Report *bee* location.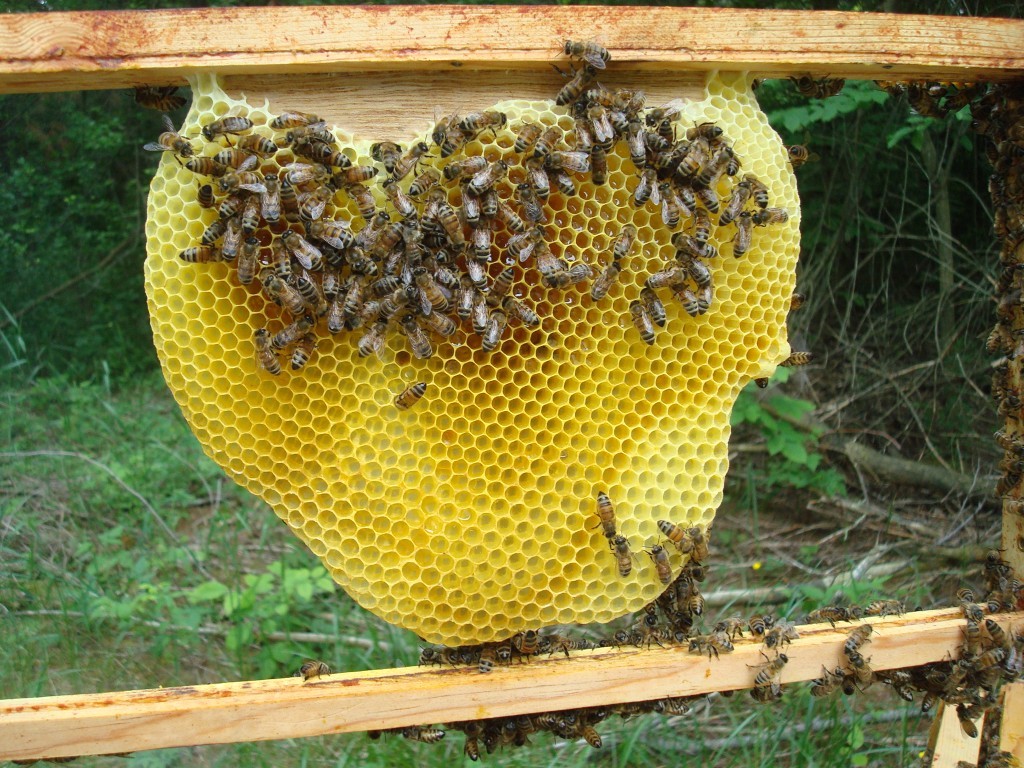
Report: crop(212, 156, 262, 200).
